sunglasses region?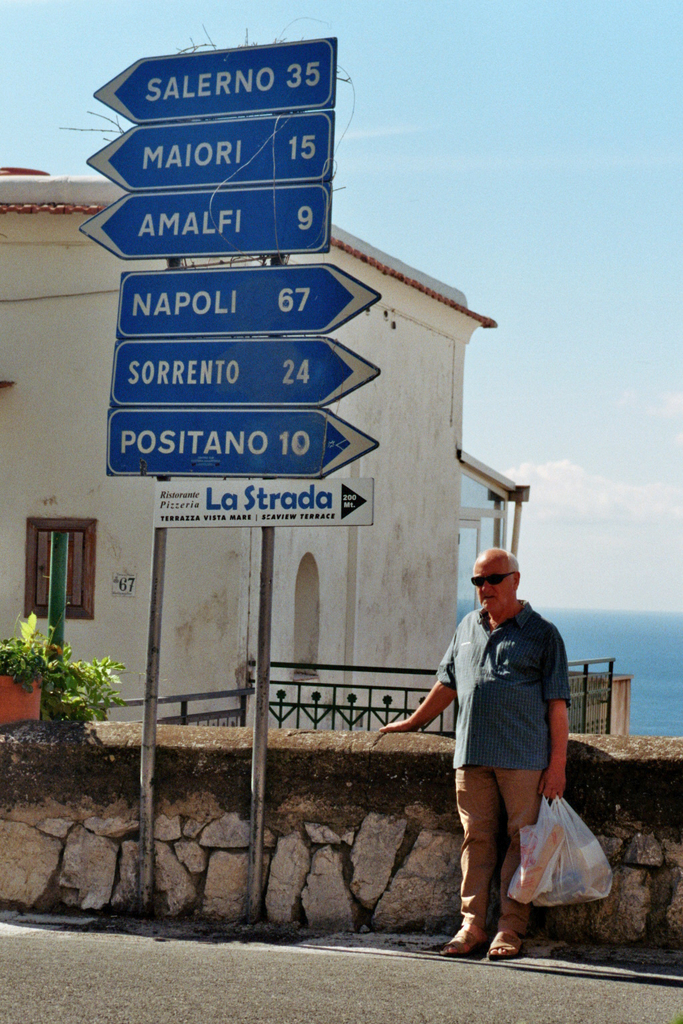
<box>473,571,515,589</box>
